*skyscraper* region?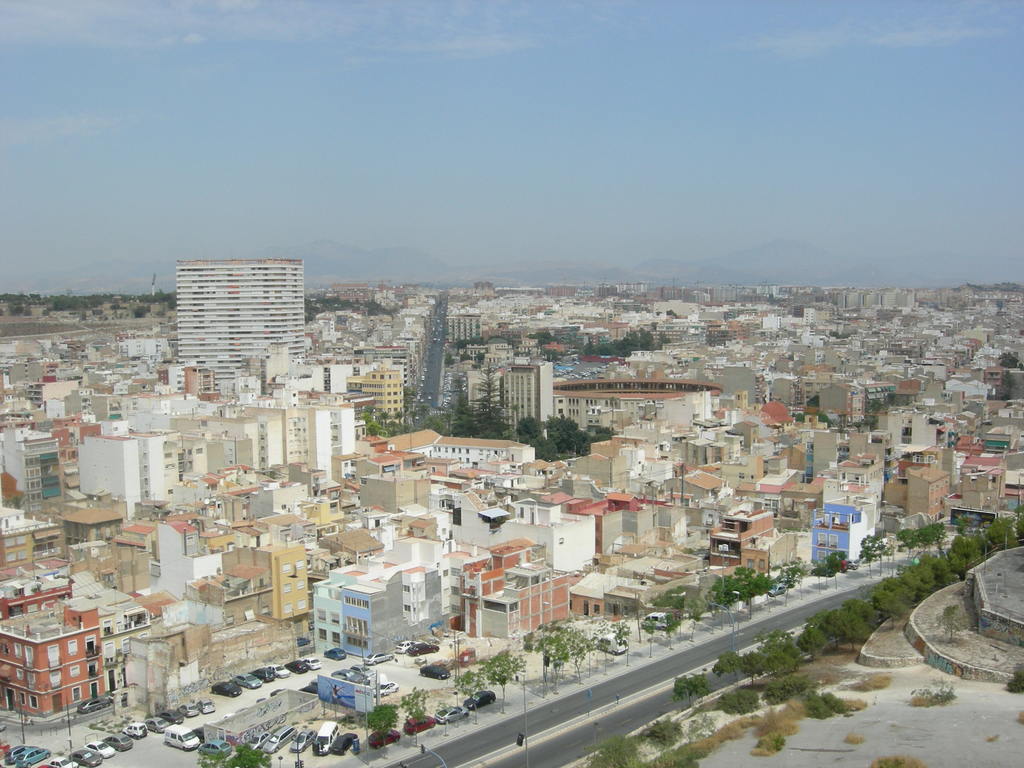
x1=170, y1=260, x2=304, y2=394
